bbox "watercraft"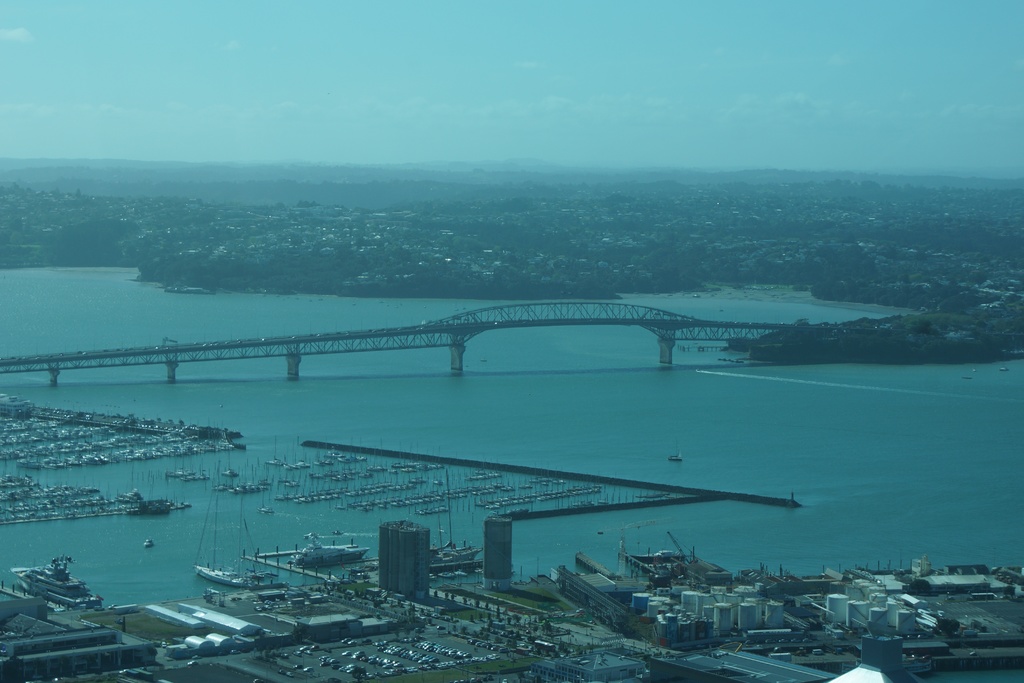
bbox=[515, 493, 536, 506]
